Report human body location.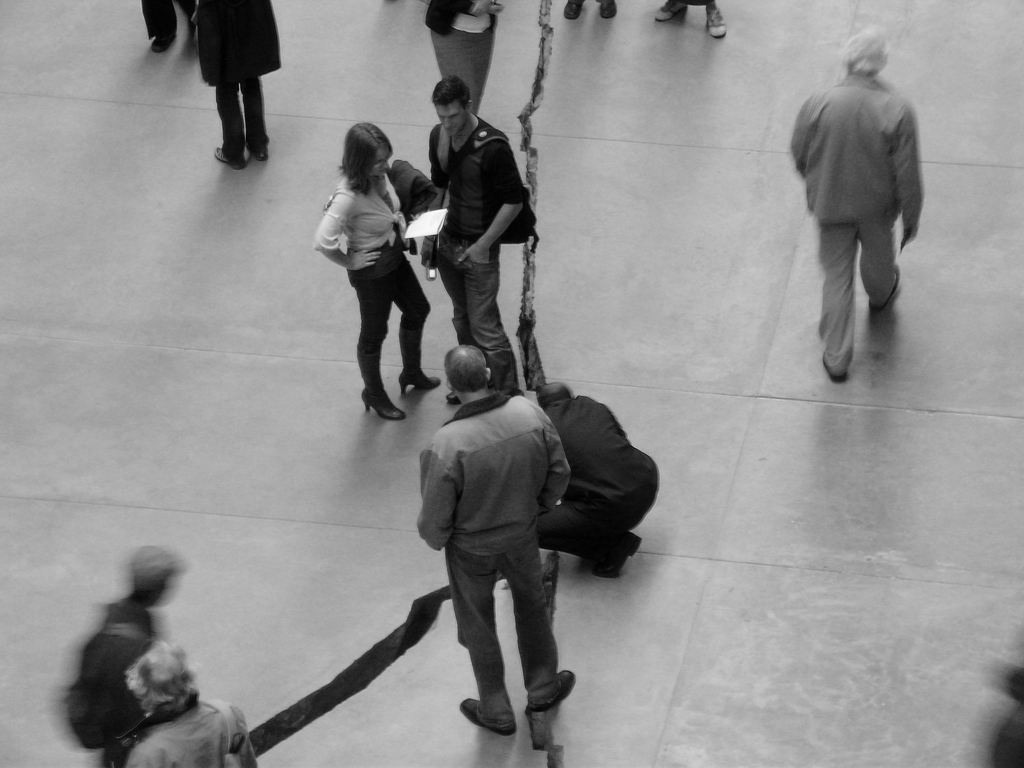
Report: locate(562, 0, 619, 21).
